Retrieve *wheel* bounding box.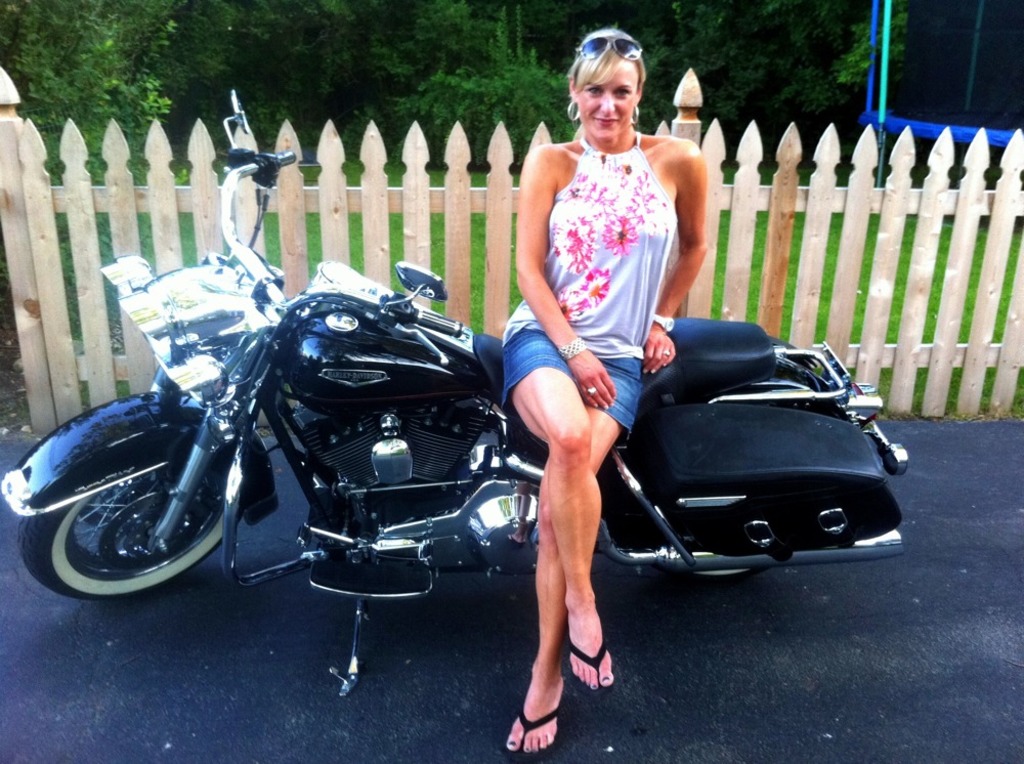
Bounding box: <region>22, 497, 245, 602</region>.
